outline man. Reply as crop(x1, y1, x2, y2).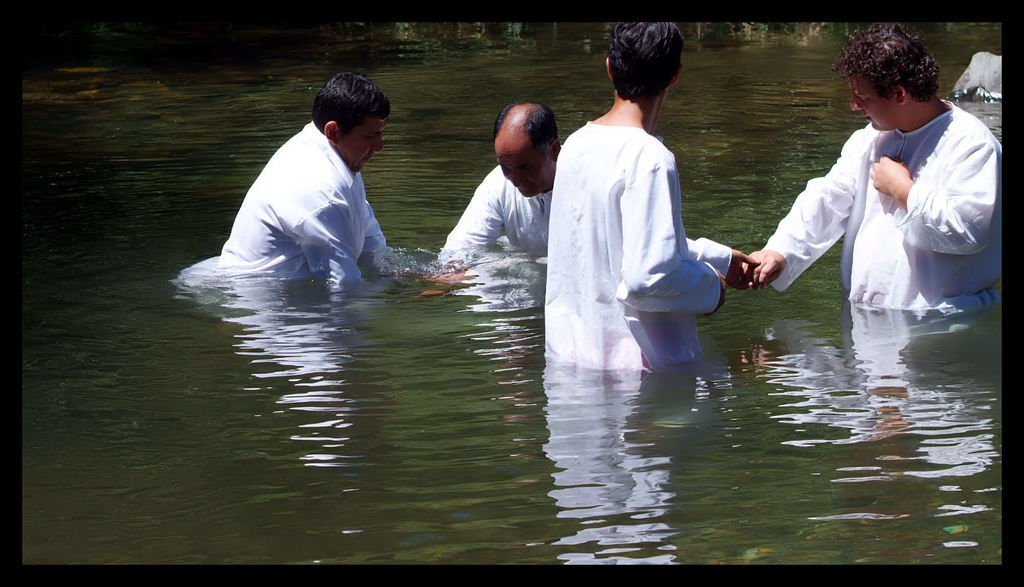
crop(169, 73, 424, 295).
